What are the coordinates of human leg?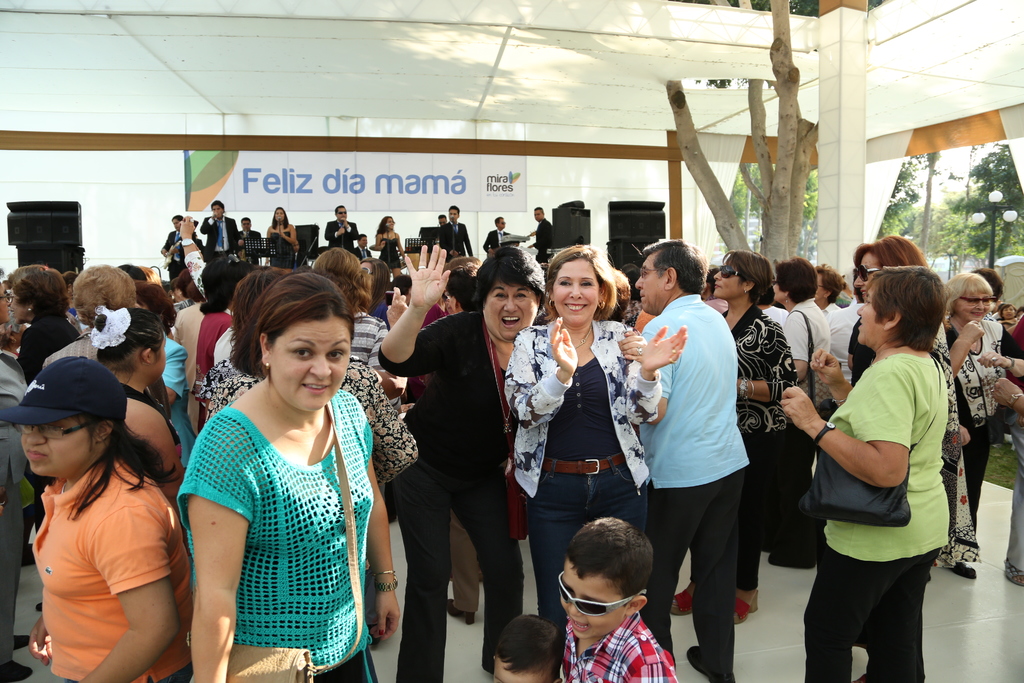
[450, 473, 515, 663].
